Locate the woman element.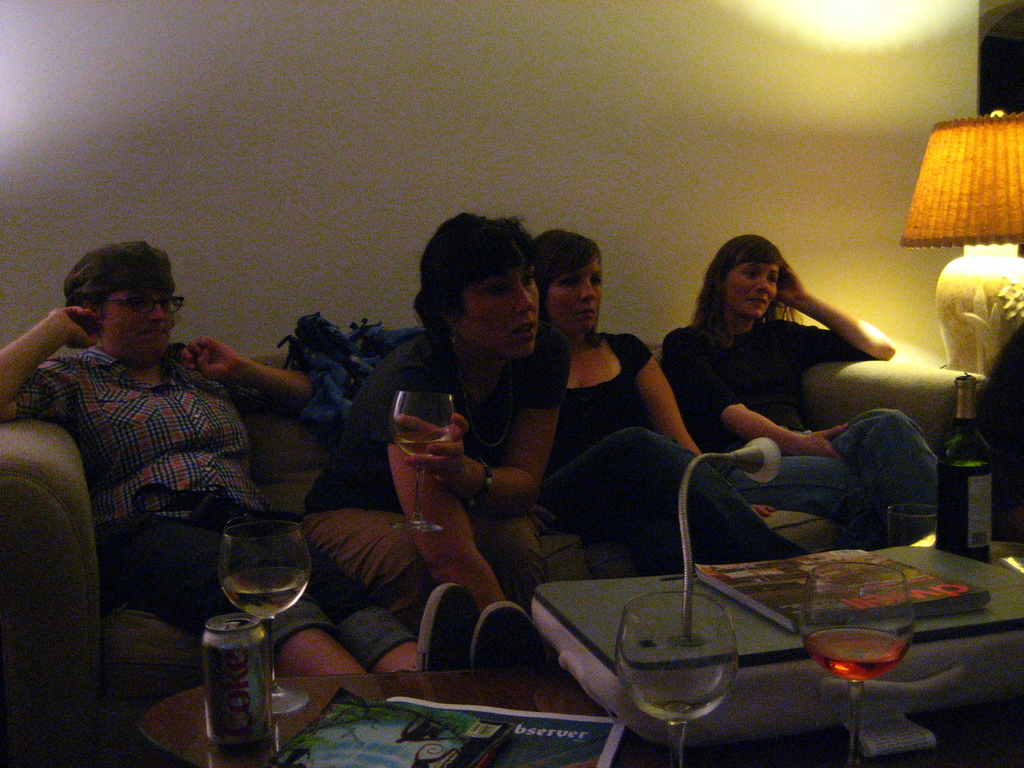
Element bbox: (0,241,554,680).
